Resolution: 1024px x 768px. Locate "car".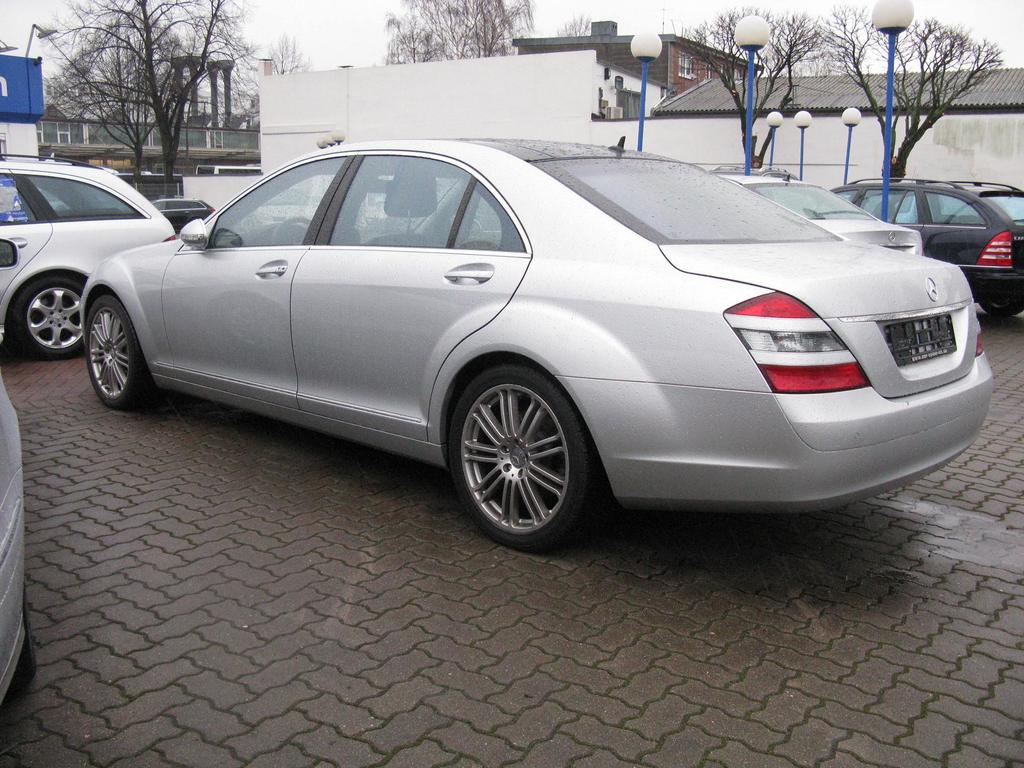
[152, 196, 212, 230].
